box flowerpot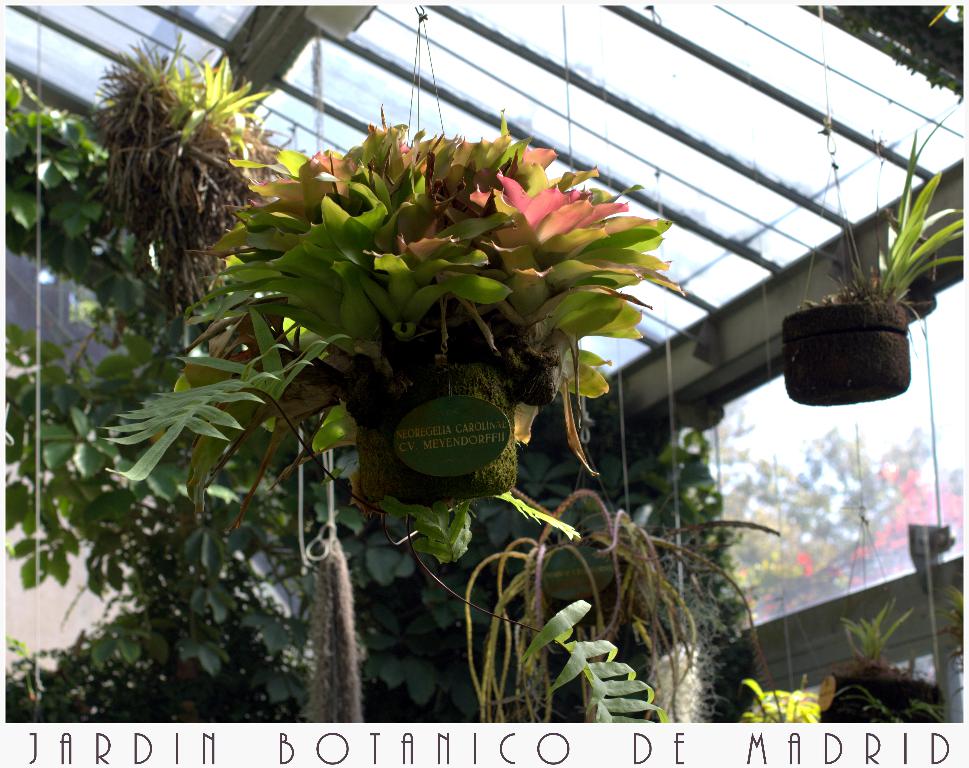
784,302,911,405
